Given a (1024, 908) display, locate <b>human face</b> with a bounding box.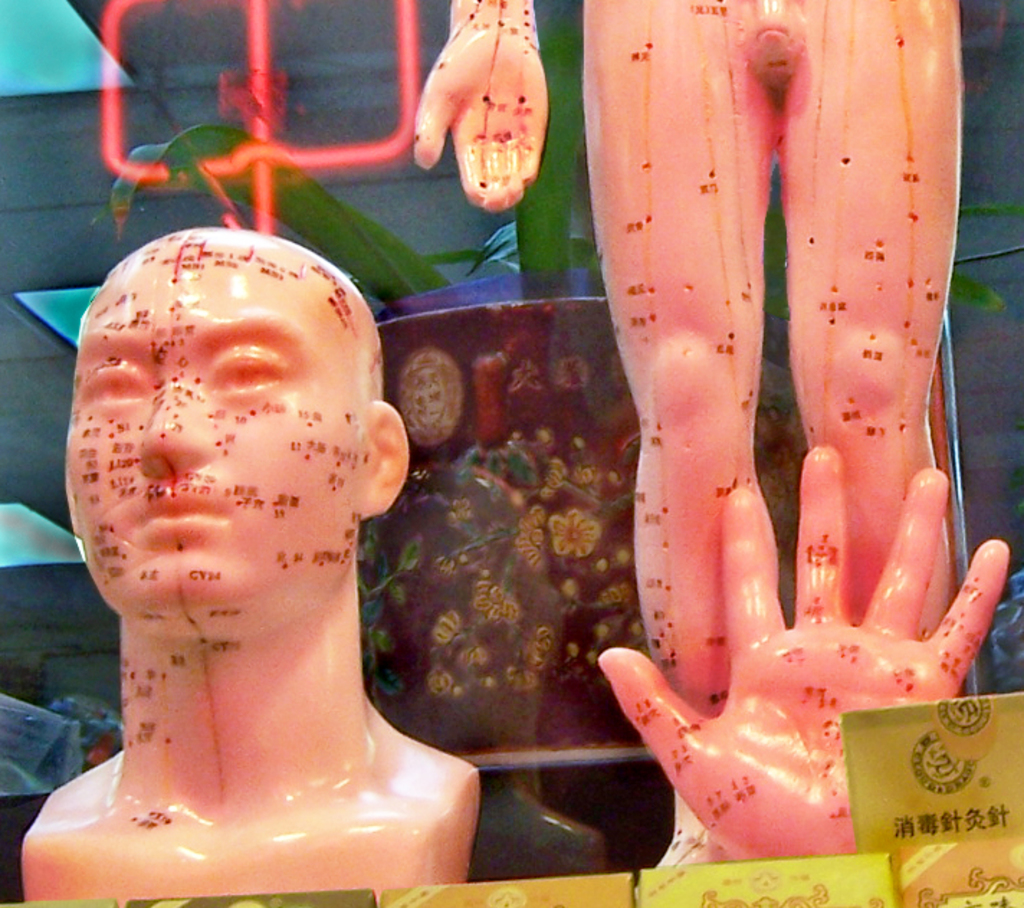
Located: bbox=(73, 240, 404, 660).
